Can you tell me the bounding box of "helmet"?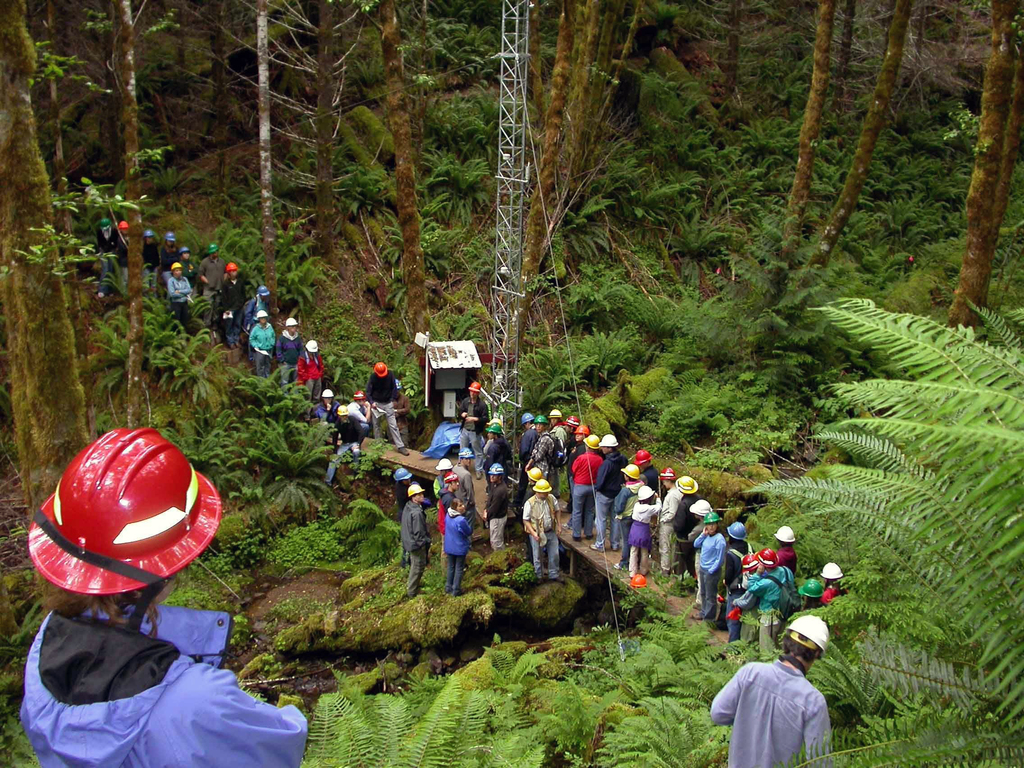
[x1=337, y1=404, x2=351, y2=417].
